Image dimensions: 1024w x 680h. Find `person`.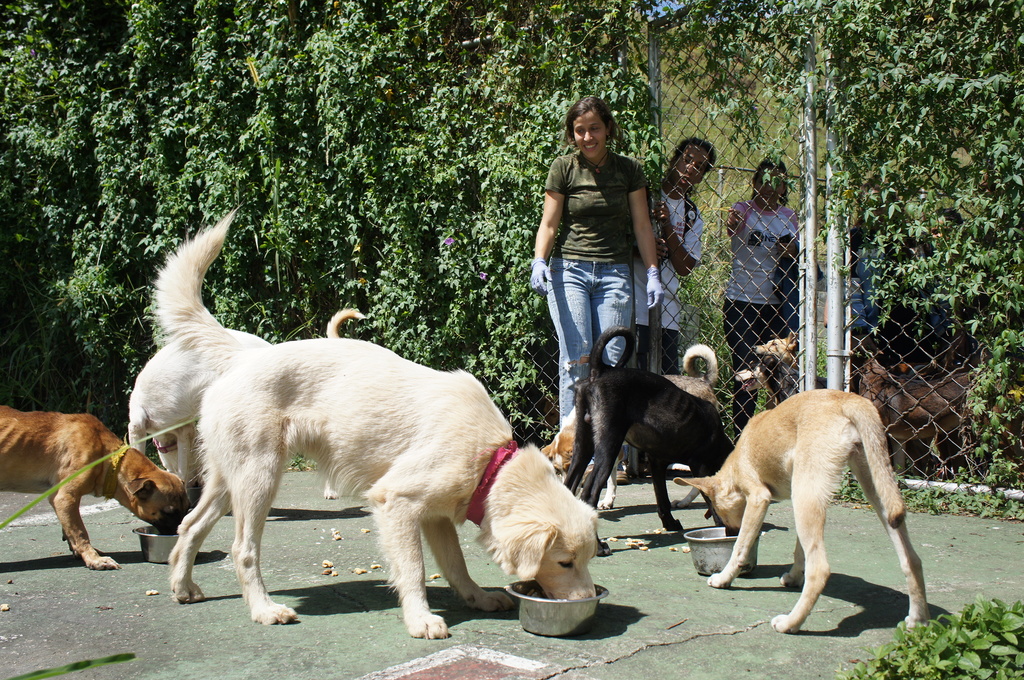
l=719, t=161, r=818, b=442.
